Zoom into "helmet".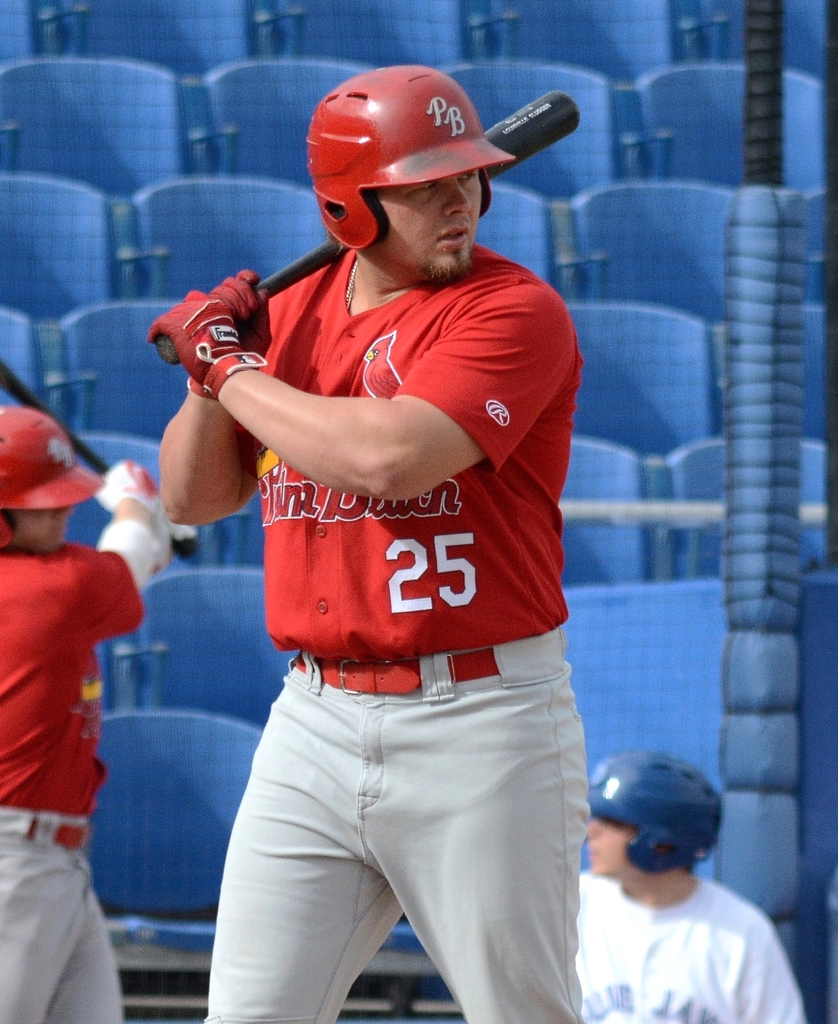
Zoom target: (0, 407, 101, 552).
